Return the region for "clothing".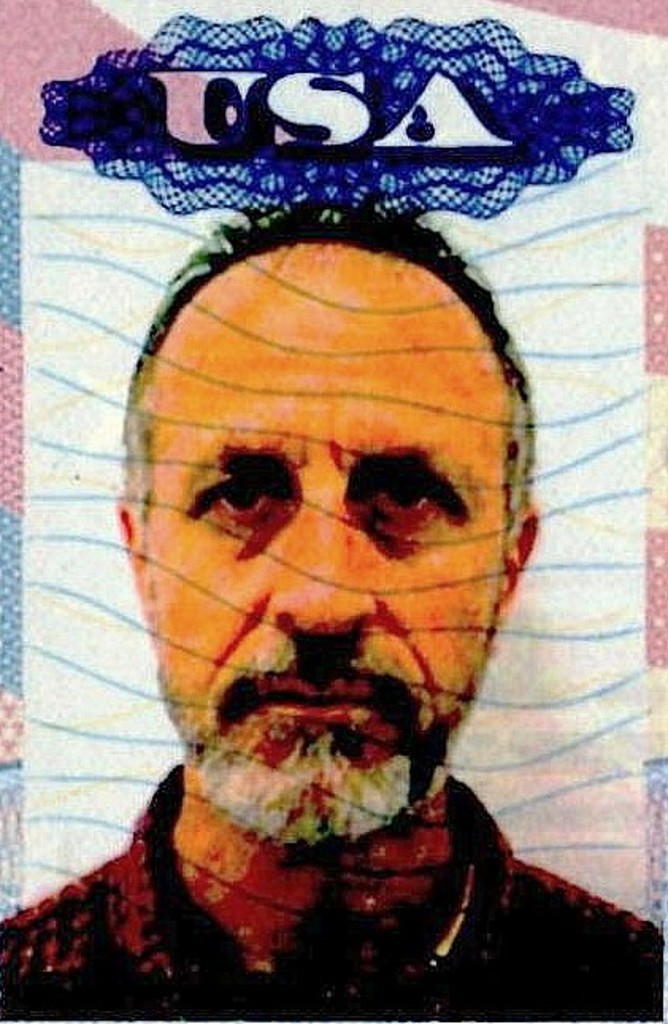
0,749,666,1022.
